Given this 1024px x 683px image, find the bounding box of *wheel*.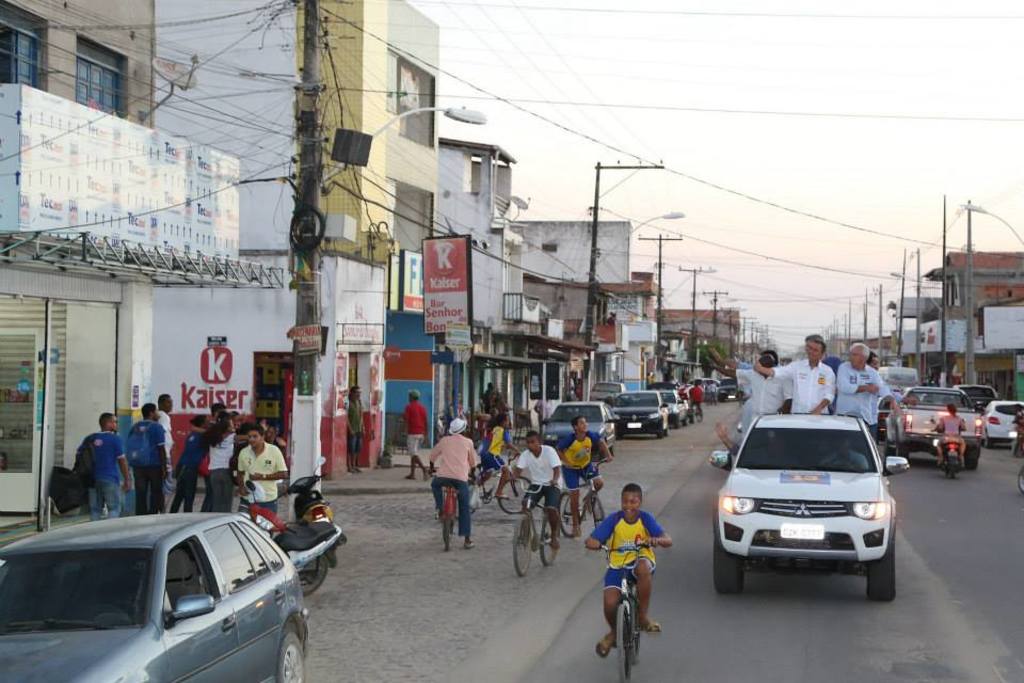
left=713, top=528, right=745, bottom=597.
